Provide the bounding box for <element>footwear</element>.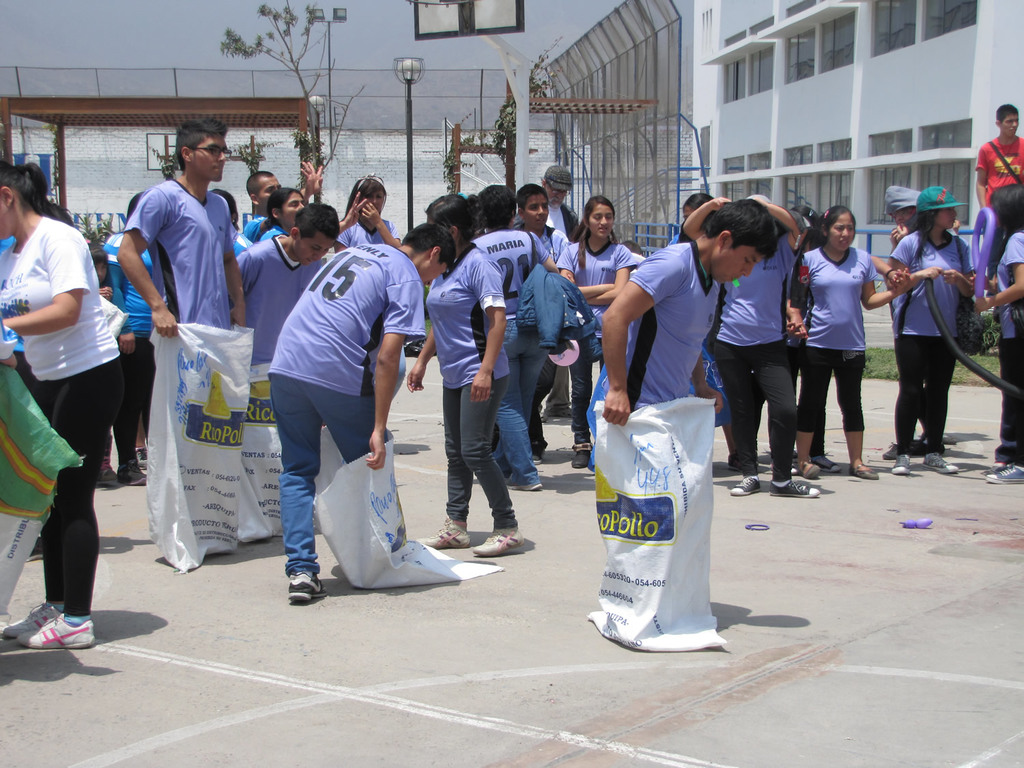
(117,456,147,486).
